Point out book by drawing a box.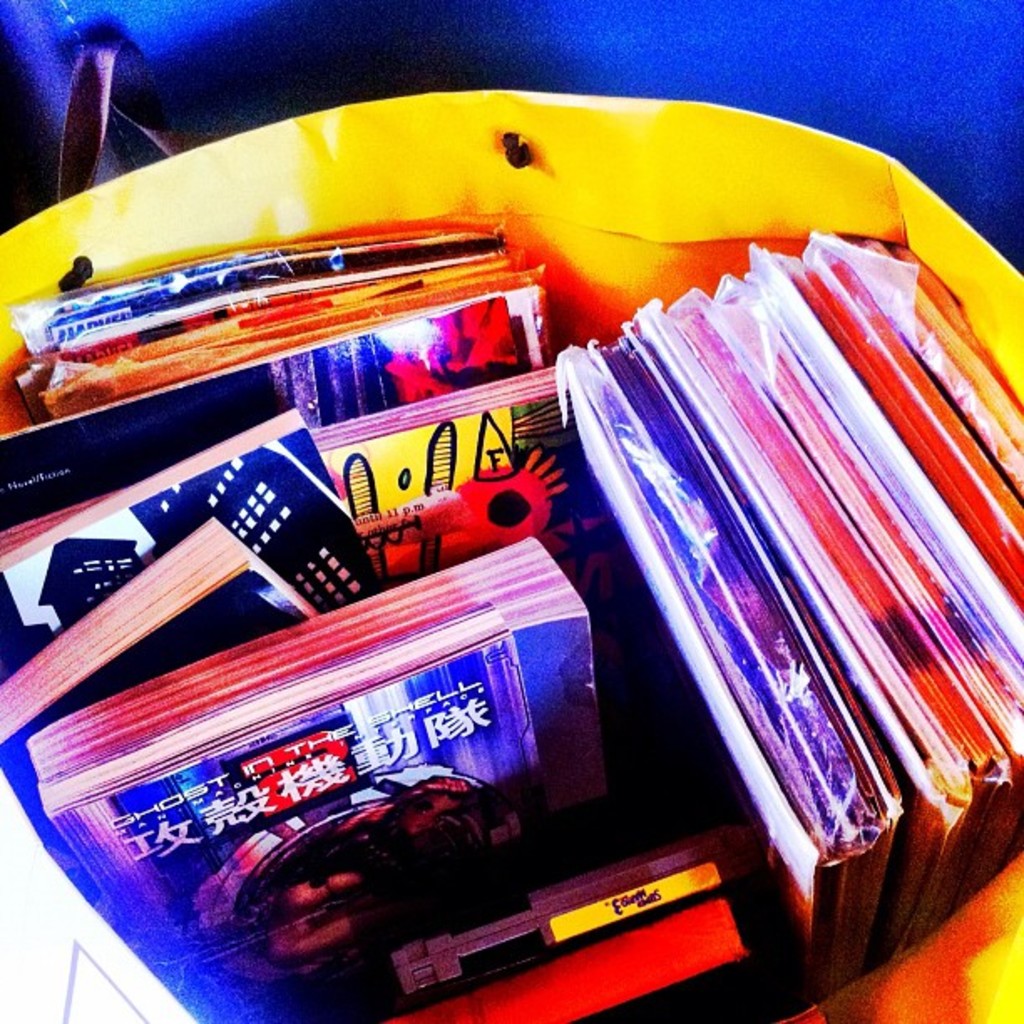
(20,534,627,830).
